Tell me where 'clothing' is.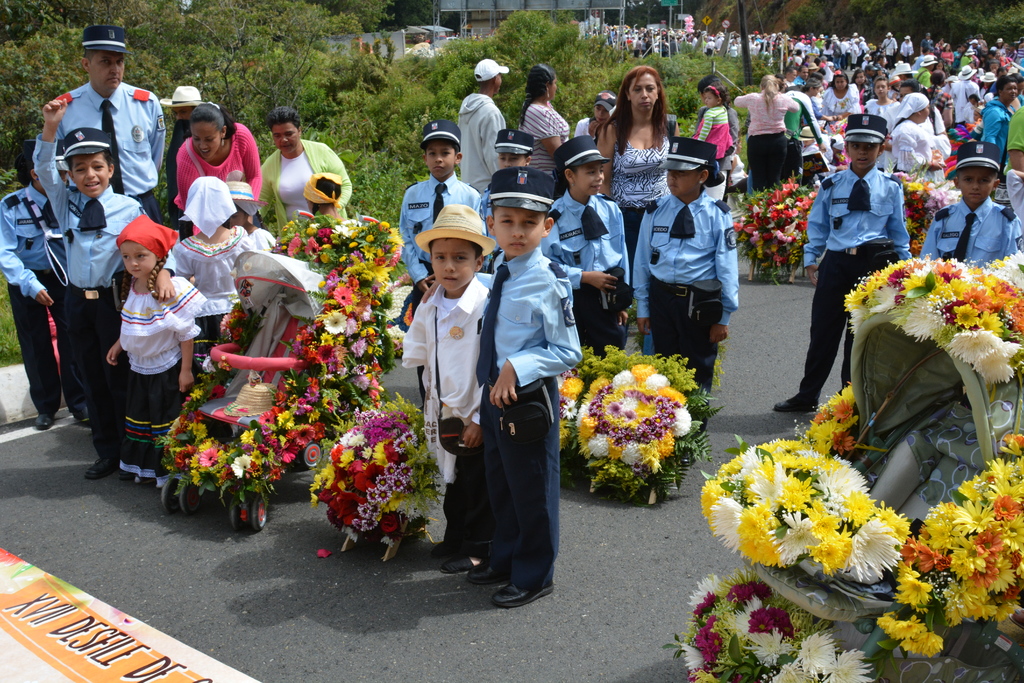
'clothing' is at box=[399, 276, 489, 550].
